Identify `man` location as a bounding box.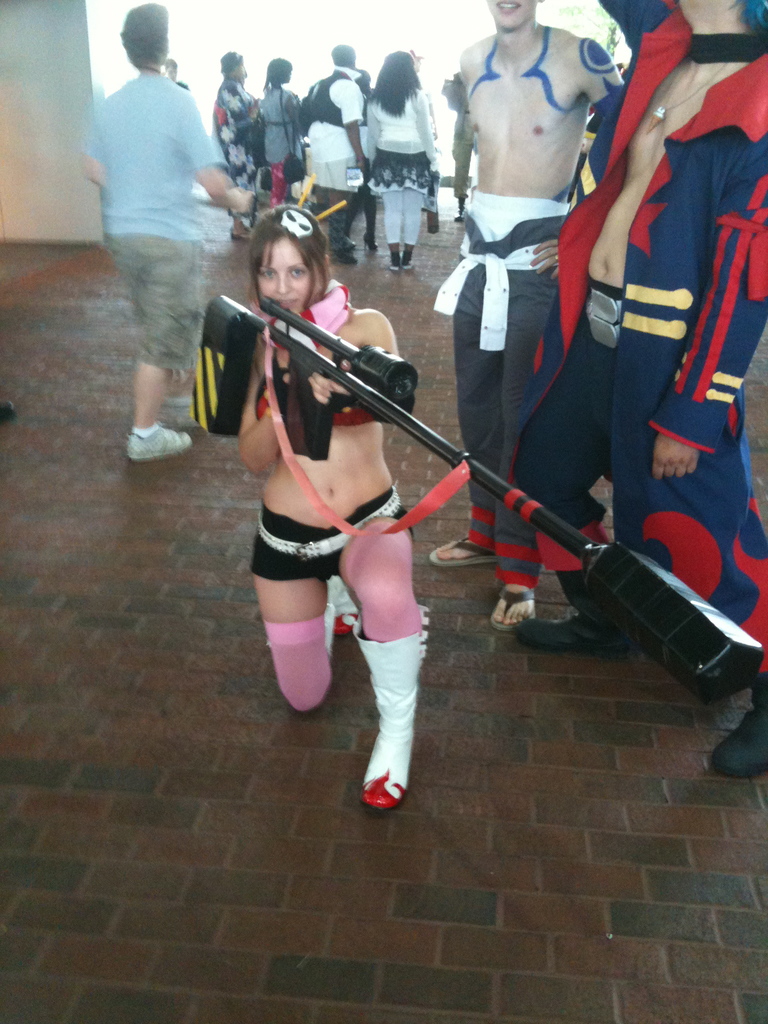
bbox(506, 0, 767, 785).
